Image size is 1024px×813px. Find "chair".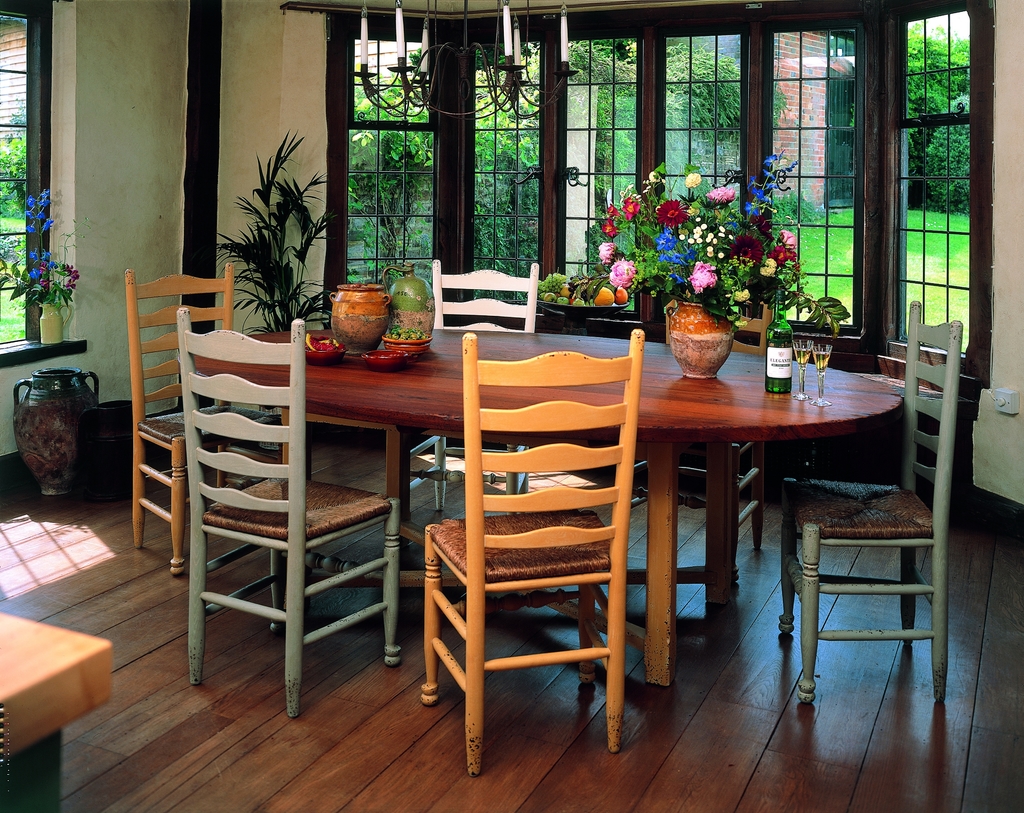
[left=126, top=267, right=285, bottom=583].
